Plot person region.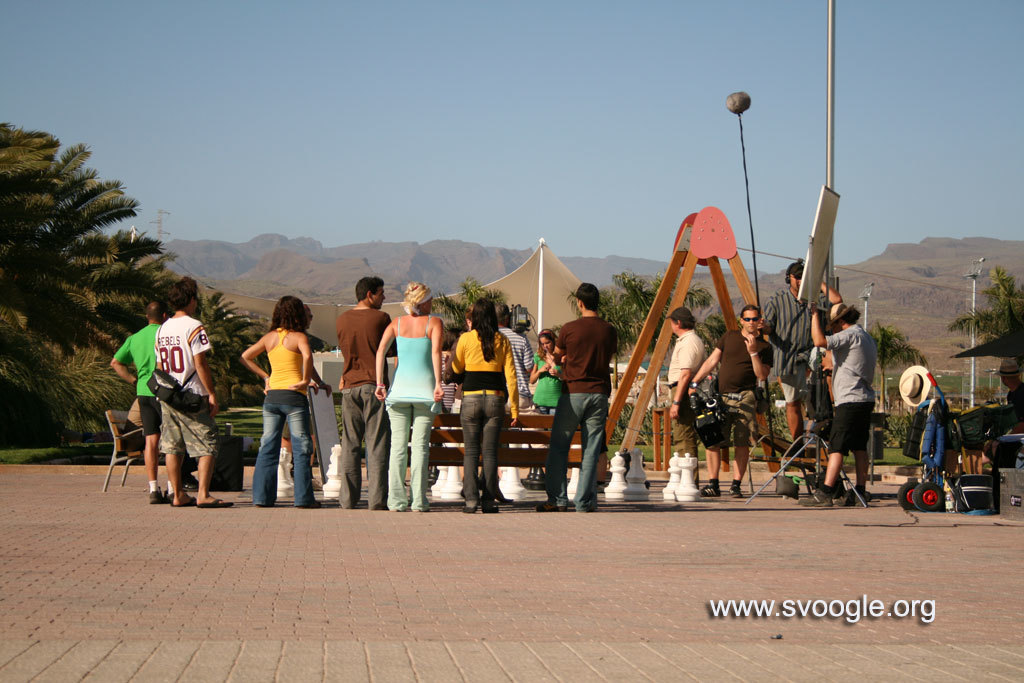
Plotted at locate(106, 302, 170, 505).
